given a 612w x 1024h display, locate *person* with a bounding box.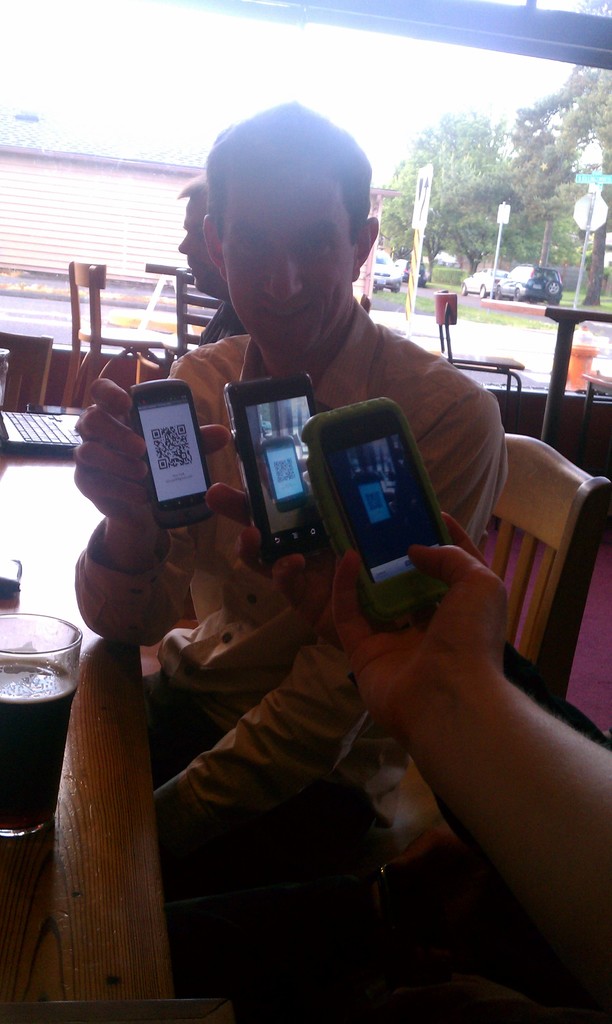
Located: detection(176, 168, 249, 349).
